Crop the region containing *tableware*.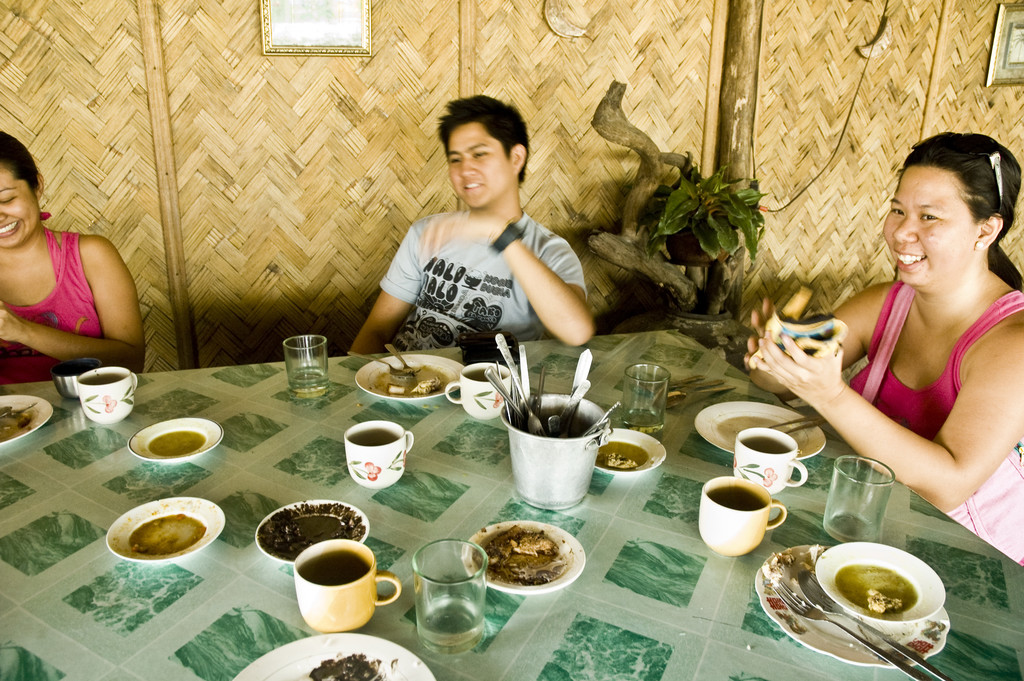
Crop region: select_region(696, 472, 796, 557).
